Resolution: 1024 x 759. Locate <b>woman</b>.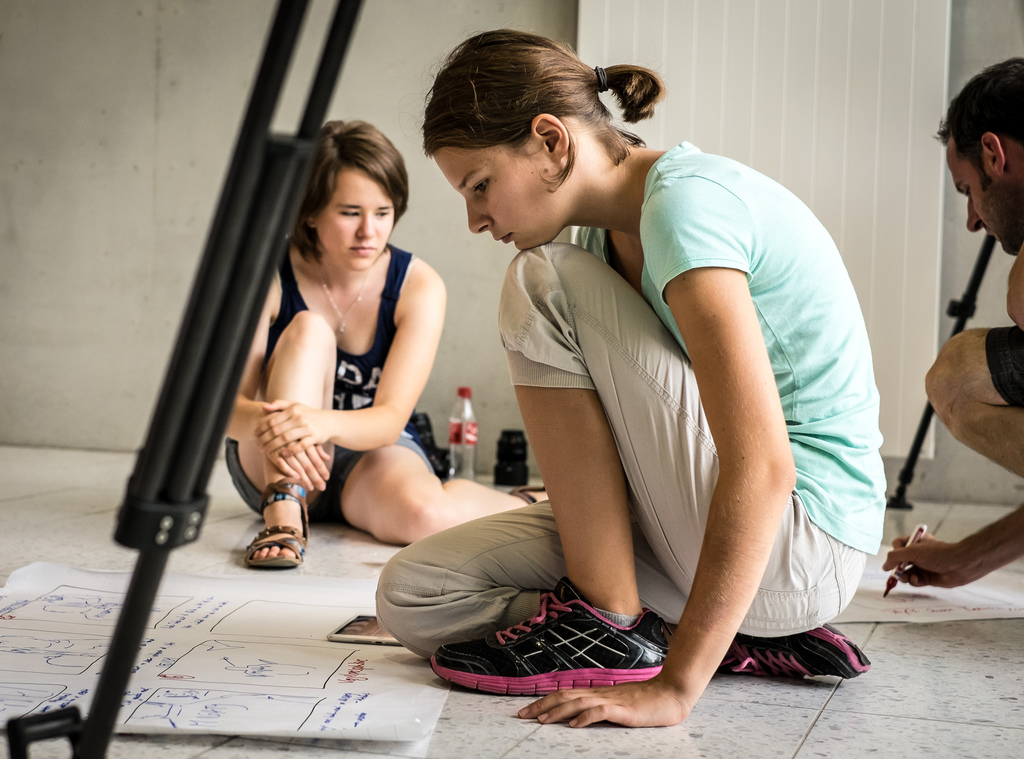
locate(418, 40, 891, 714).
